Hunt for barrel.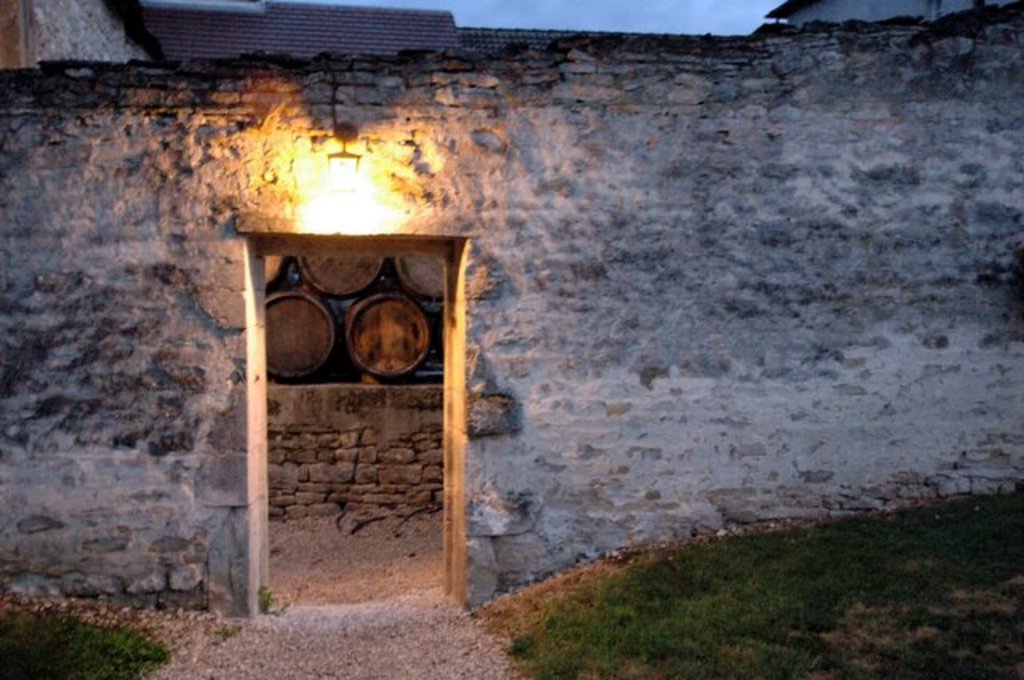
Hunted down at 326, 290, 434, 382.
